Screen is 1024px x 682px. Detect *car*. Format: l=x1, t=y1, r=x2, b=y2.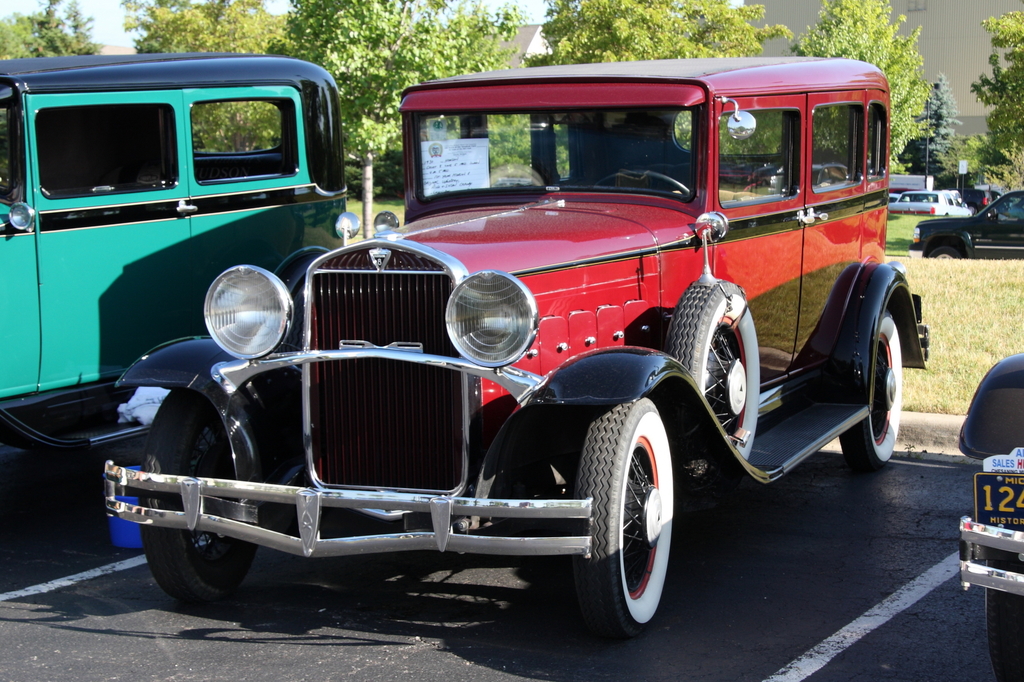
l=87, t=52, r=928, b=642.
